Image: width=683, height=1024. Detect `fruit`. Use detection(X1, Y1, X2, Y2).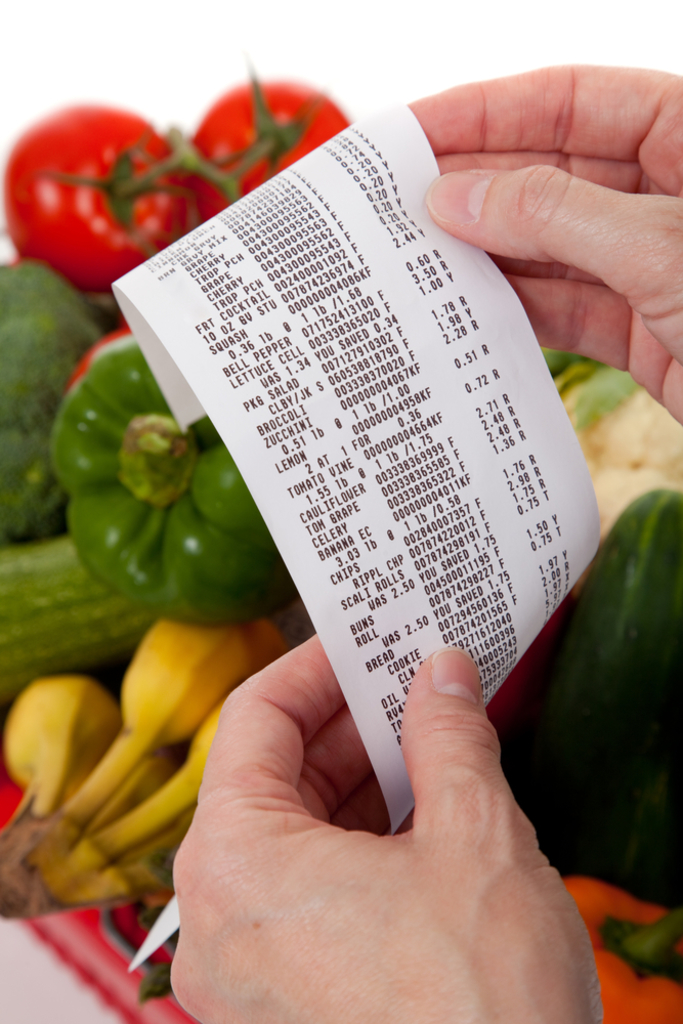
detection(57, 615, 292, 829).
